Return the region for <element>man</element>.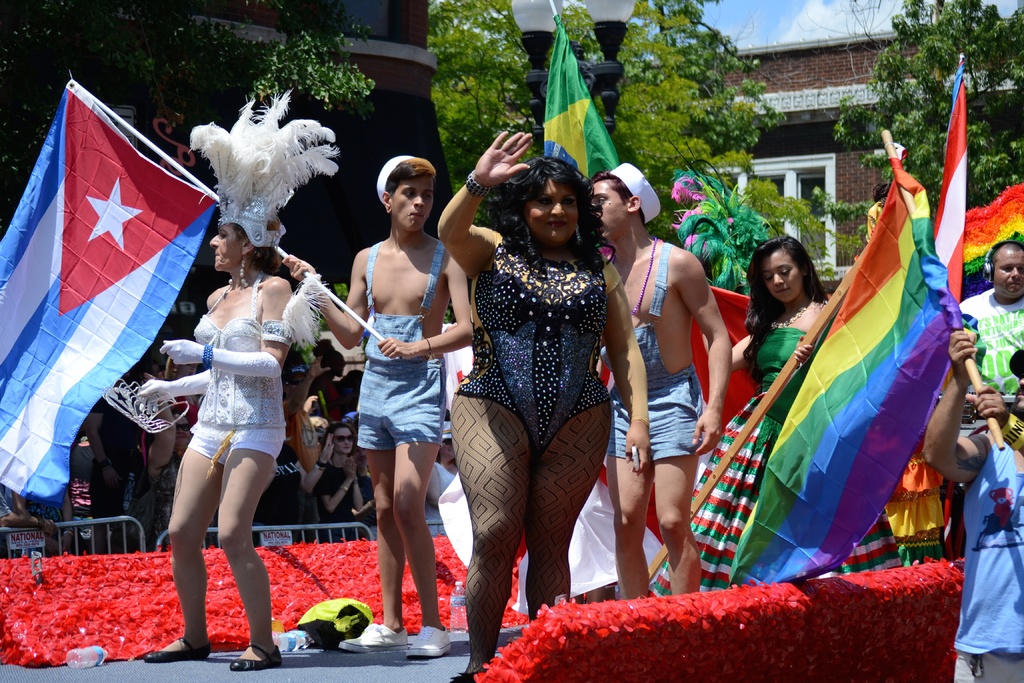
select_region(598, 154, 746, 607).
